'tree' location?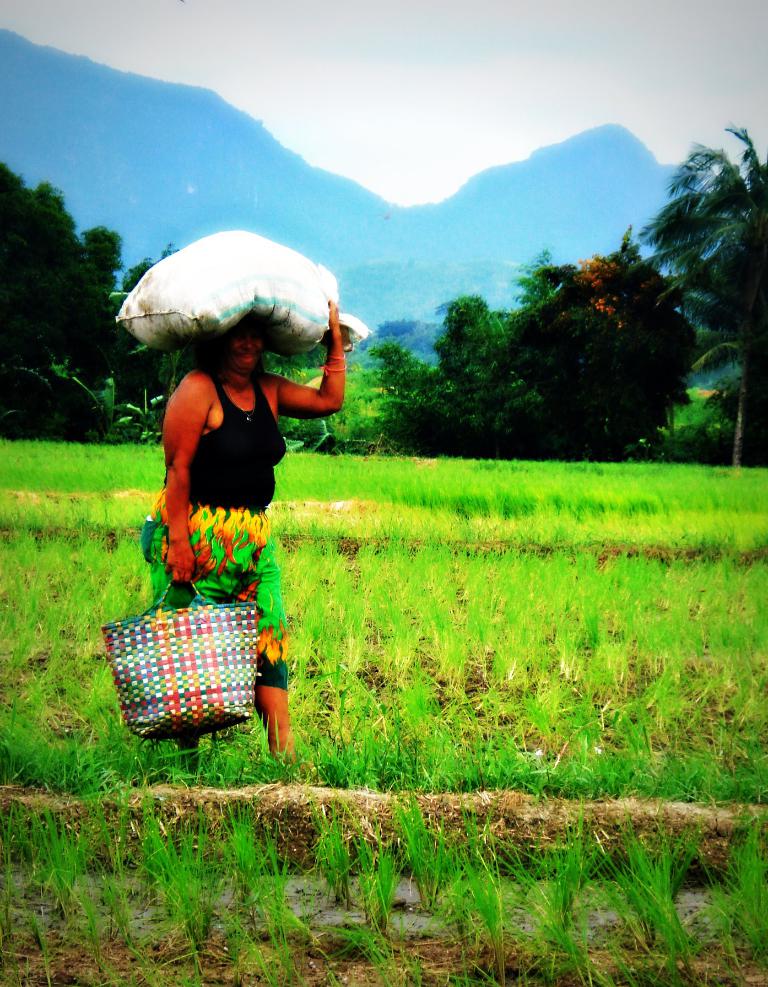
Rect(0, 154, 181, 452)
